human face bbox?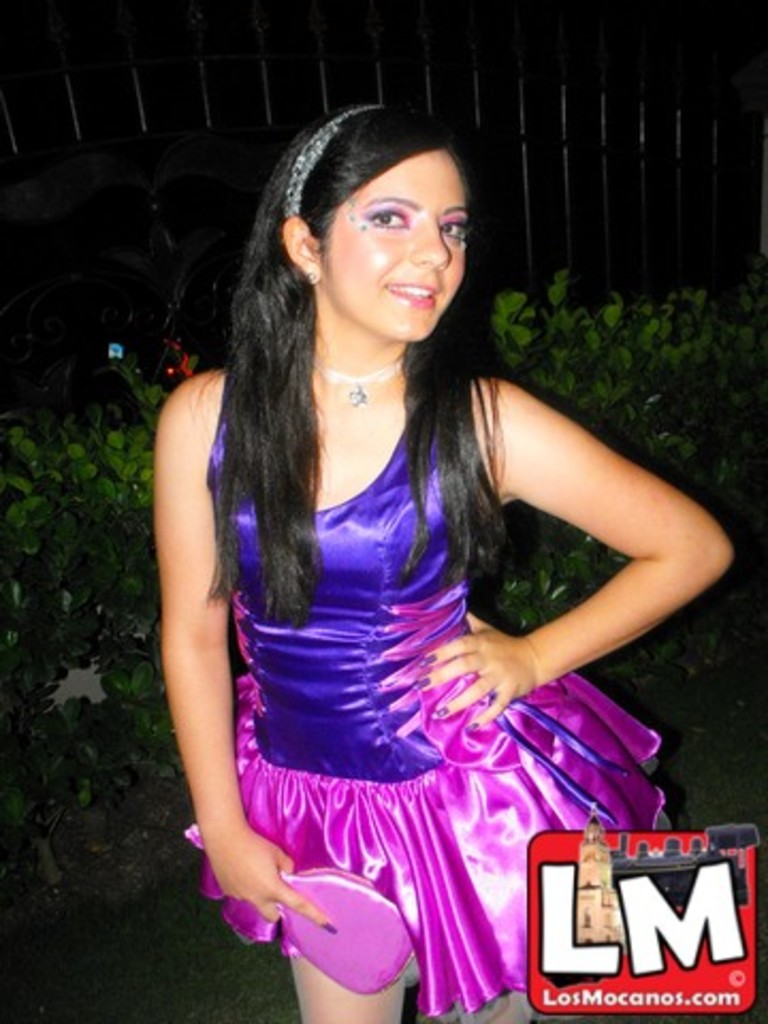
bbox=(320, 149, 469, 341)
